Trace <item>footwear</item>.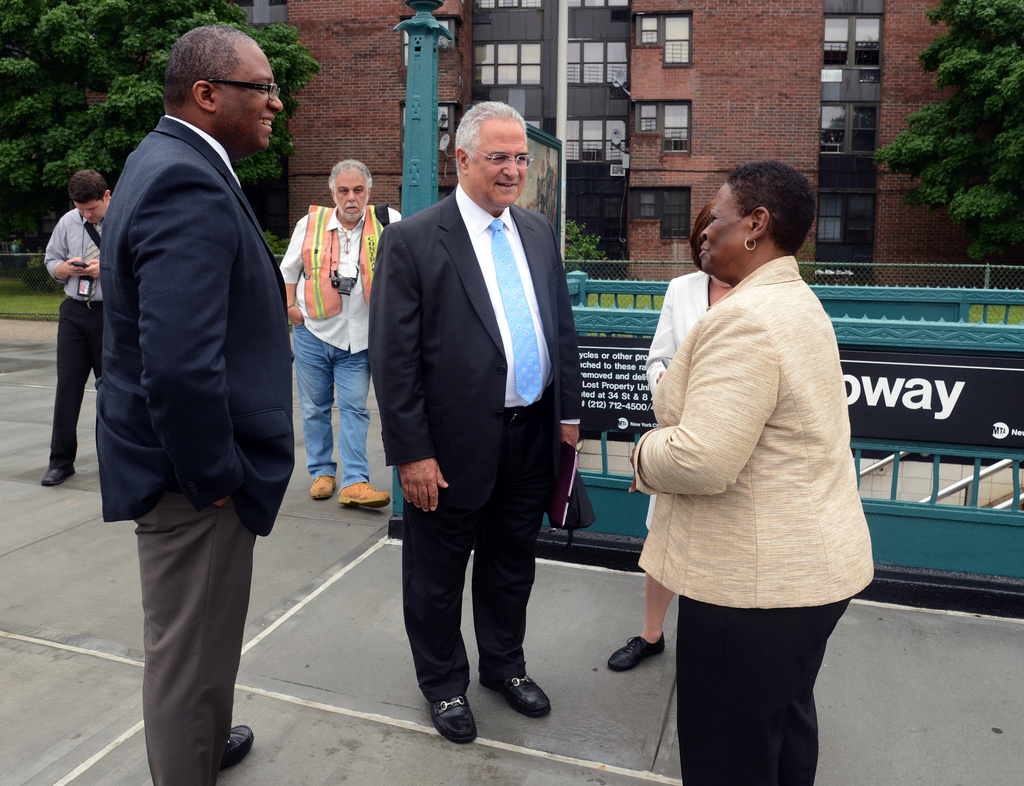
Traced to 309,470,338,502.
